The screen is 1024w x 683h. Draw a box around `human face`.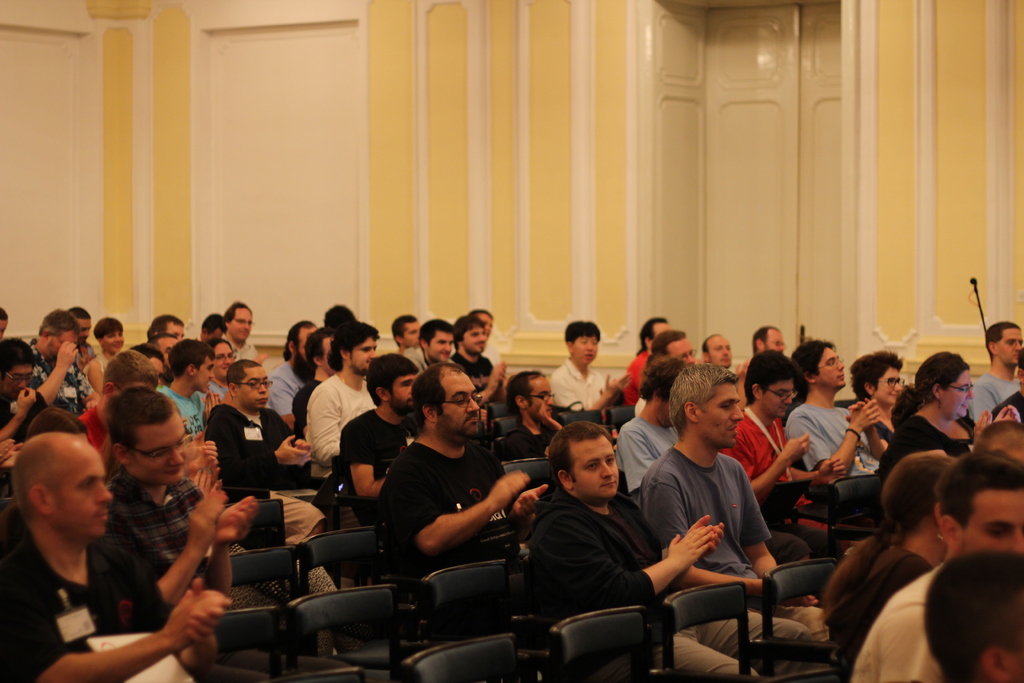
(570,339,600,368).
